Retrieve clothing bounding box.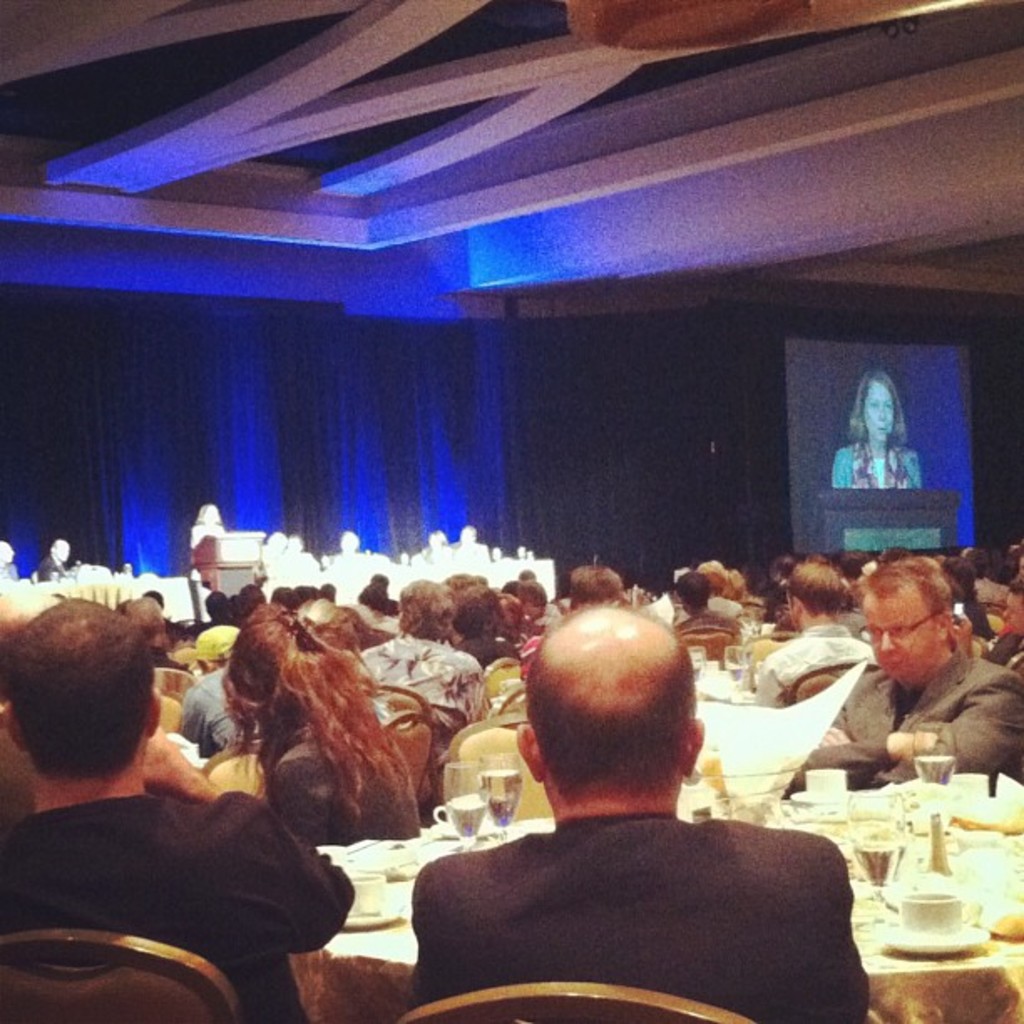
Bounding box: 457, 636, 530, 674.
